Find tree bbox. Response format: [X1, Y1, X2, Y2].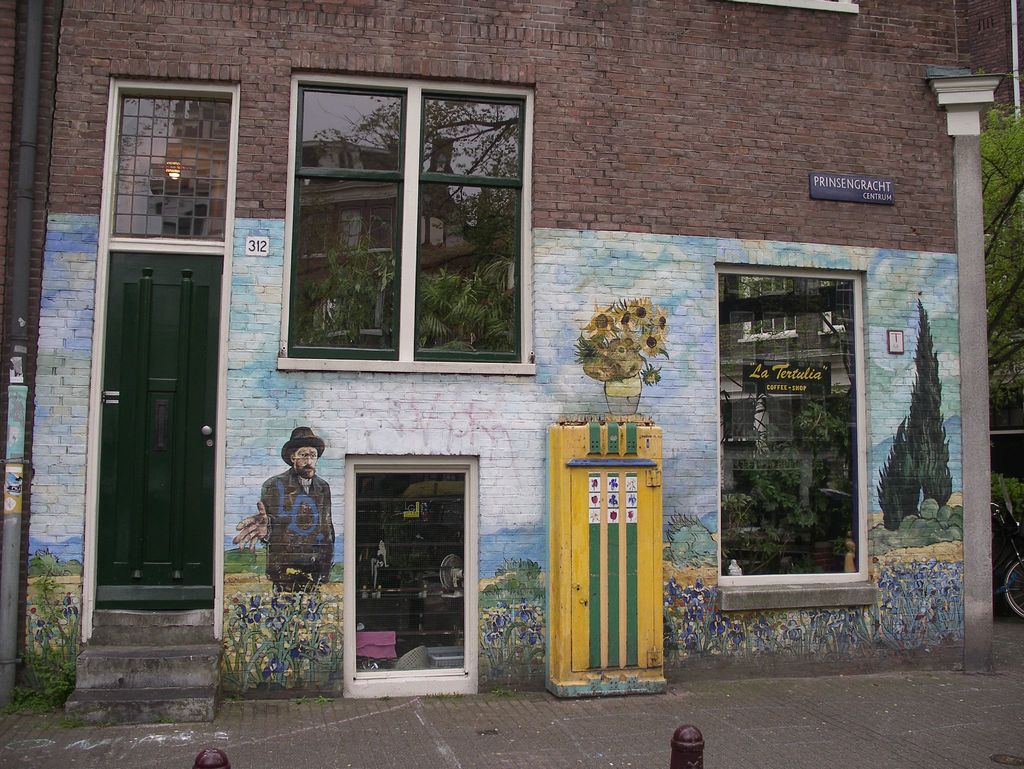
[980, 70, 1021, 403].
